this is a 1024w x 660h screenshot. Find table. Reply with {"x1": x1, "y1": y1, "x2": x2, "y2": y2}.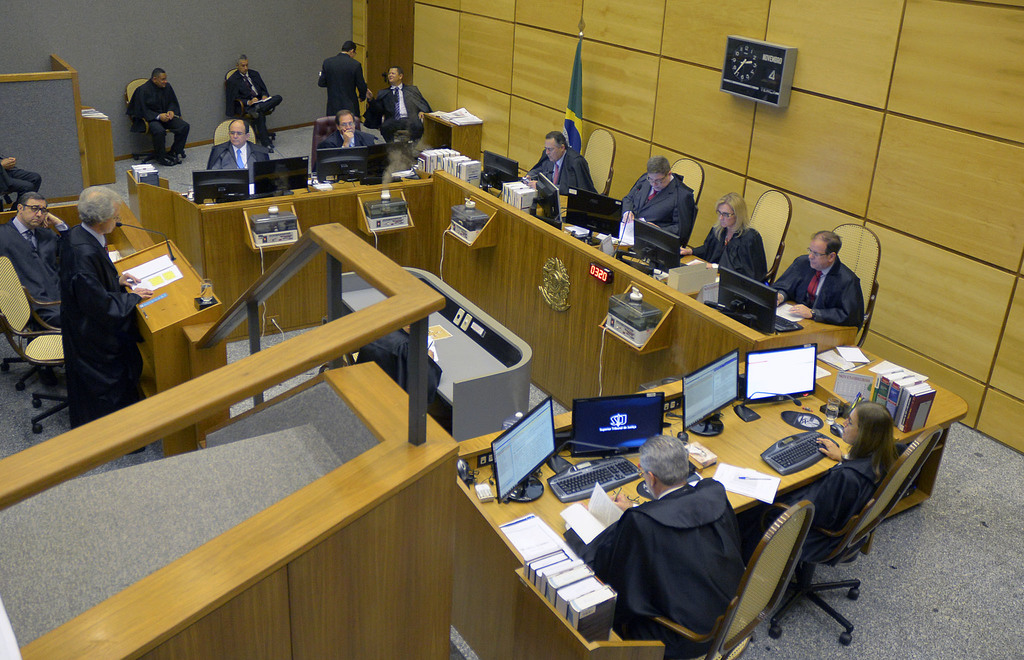
{"x1": 116, "y1": 241, "x2": 227, "y2": 384}.
